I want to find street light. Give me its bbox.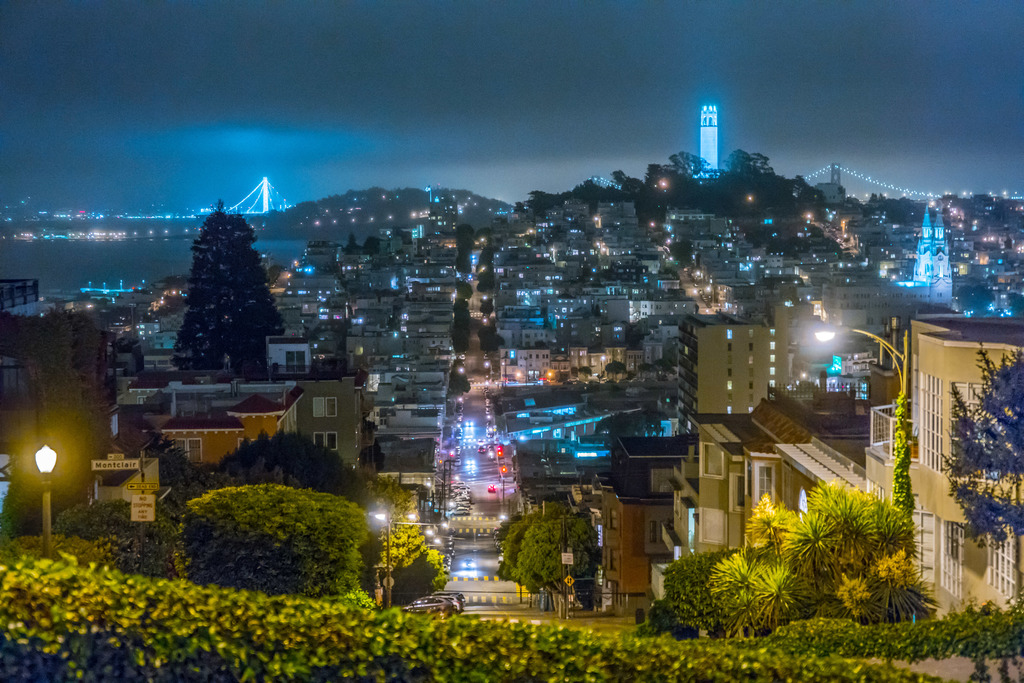
x1=808 y1=331 x2=909 y2=517.
